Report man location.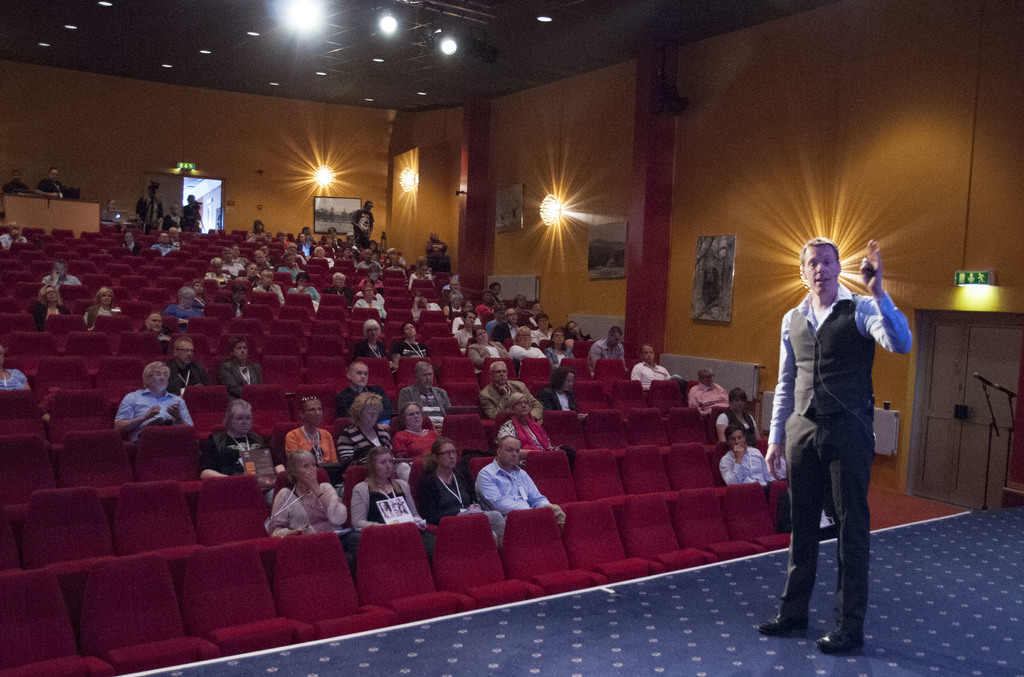
Report: <box>477,288,500,317</box>.
